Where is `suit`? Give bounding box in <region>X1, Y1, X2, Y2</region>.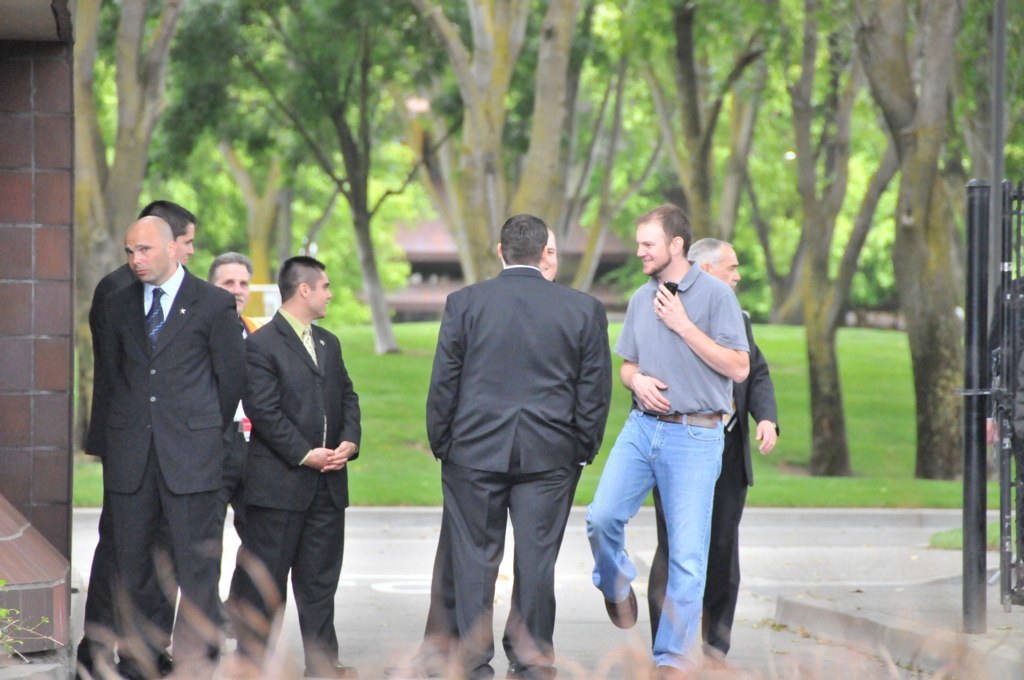
<region>83, 260, 179, 667</region>.
